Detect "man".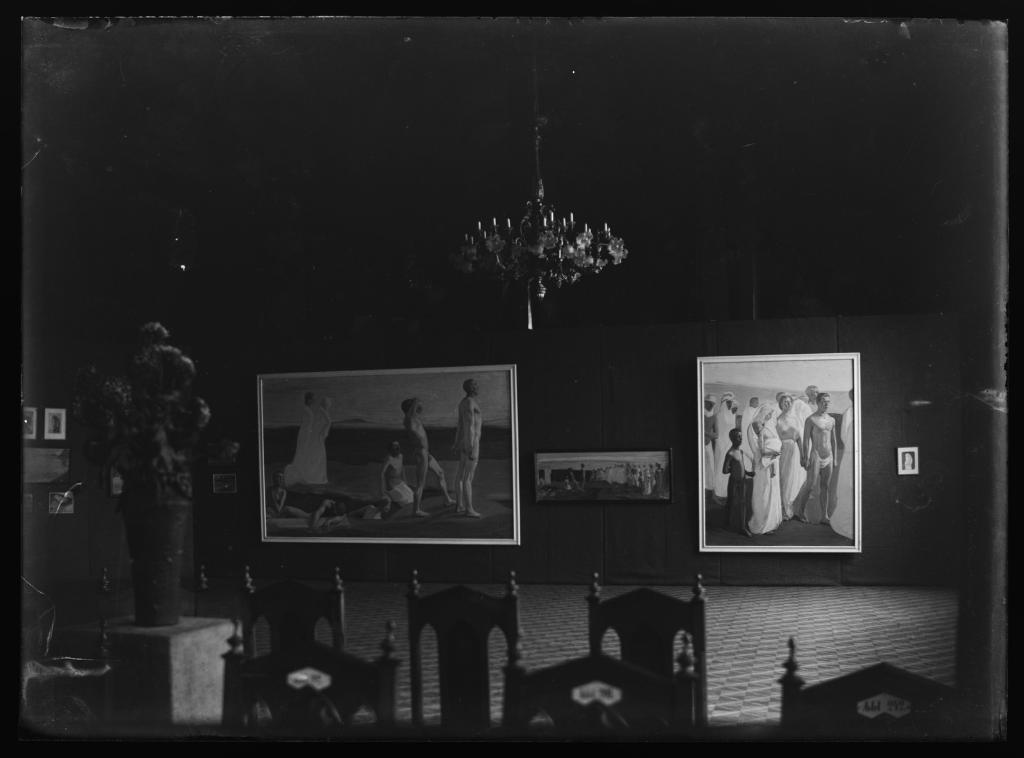
Detected at x1=774, y1=390, x2=785, y2=426.
